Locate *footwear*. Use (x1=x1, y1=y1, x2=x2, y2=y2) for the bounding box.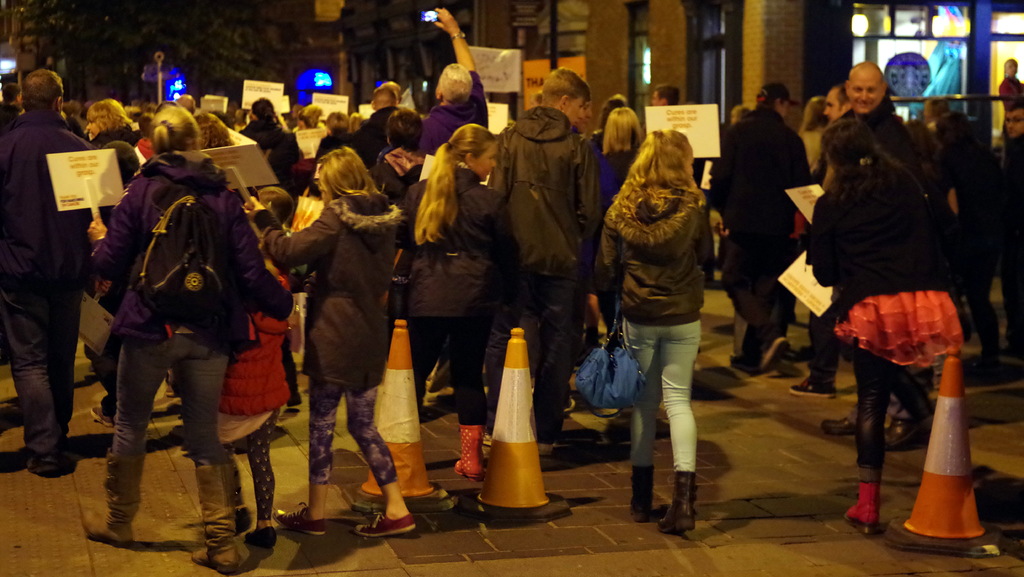
(x1=261, y1=519, x2=274, y2=547).
